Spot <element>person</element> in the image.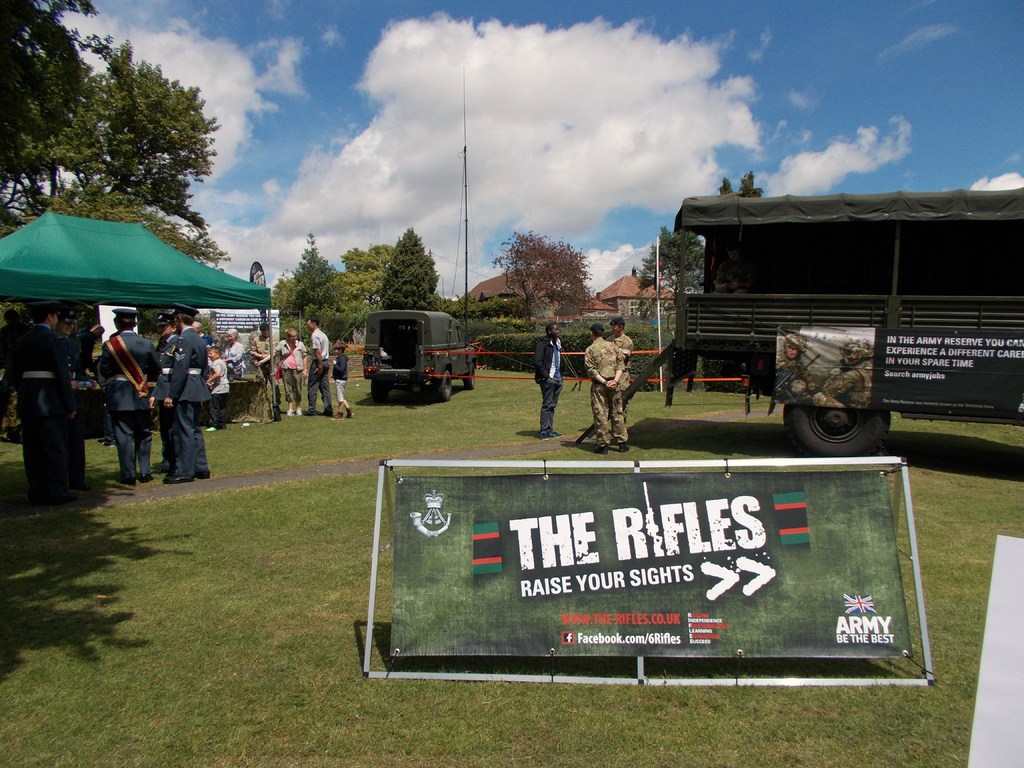
<element>person</element> found at crop(605, 317, 634, 437).
